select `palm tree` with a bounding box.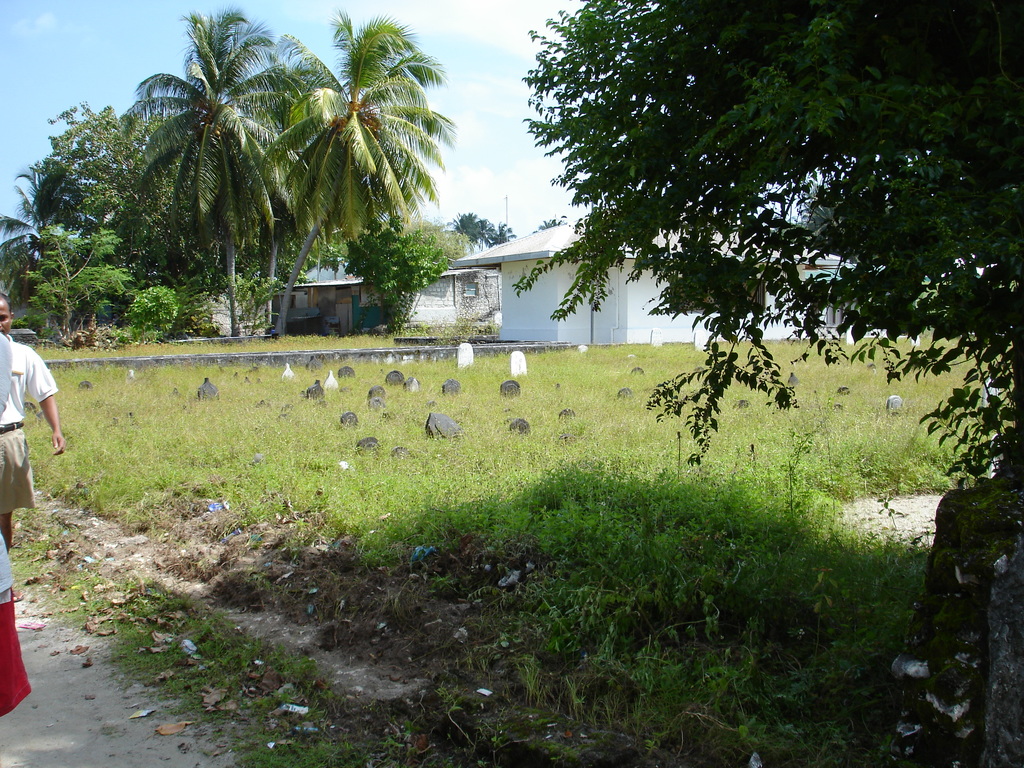
<region>142, 22, 297, 331</region>.
